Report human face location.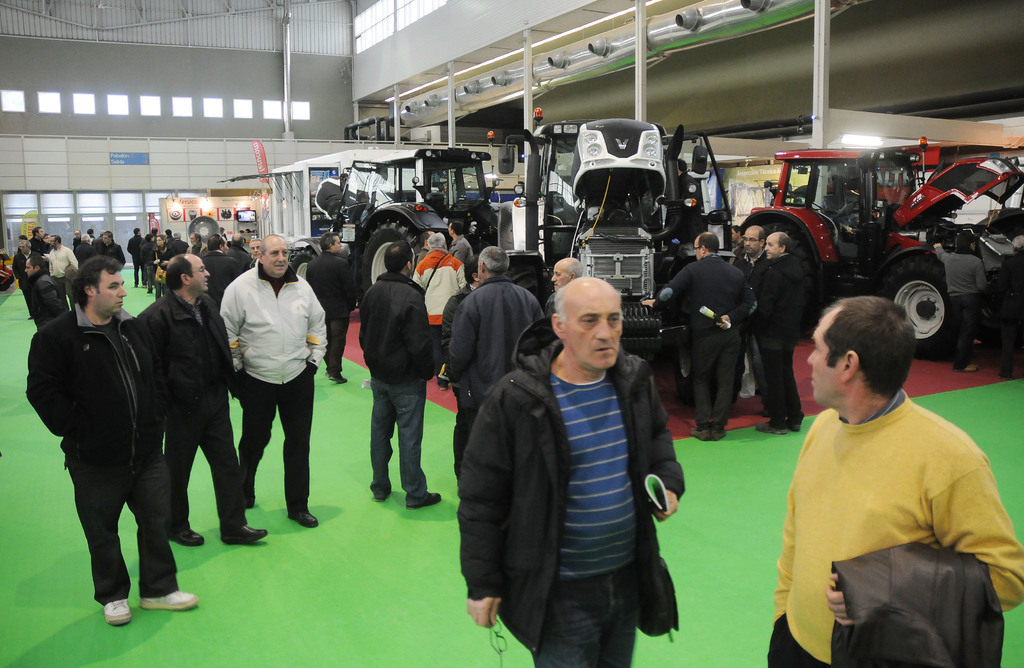
Report: Rect(797, 300, 840, 411).
